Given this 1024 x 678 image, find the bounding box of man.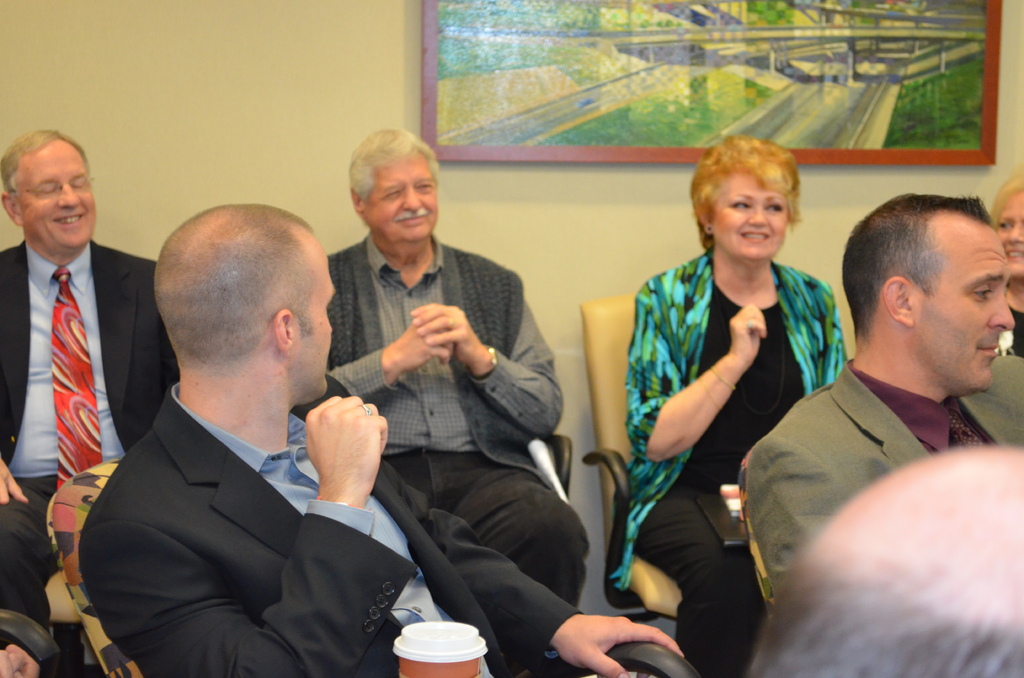
749,445,1023,677.
